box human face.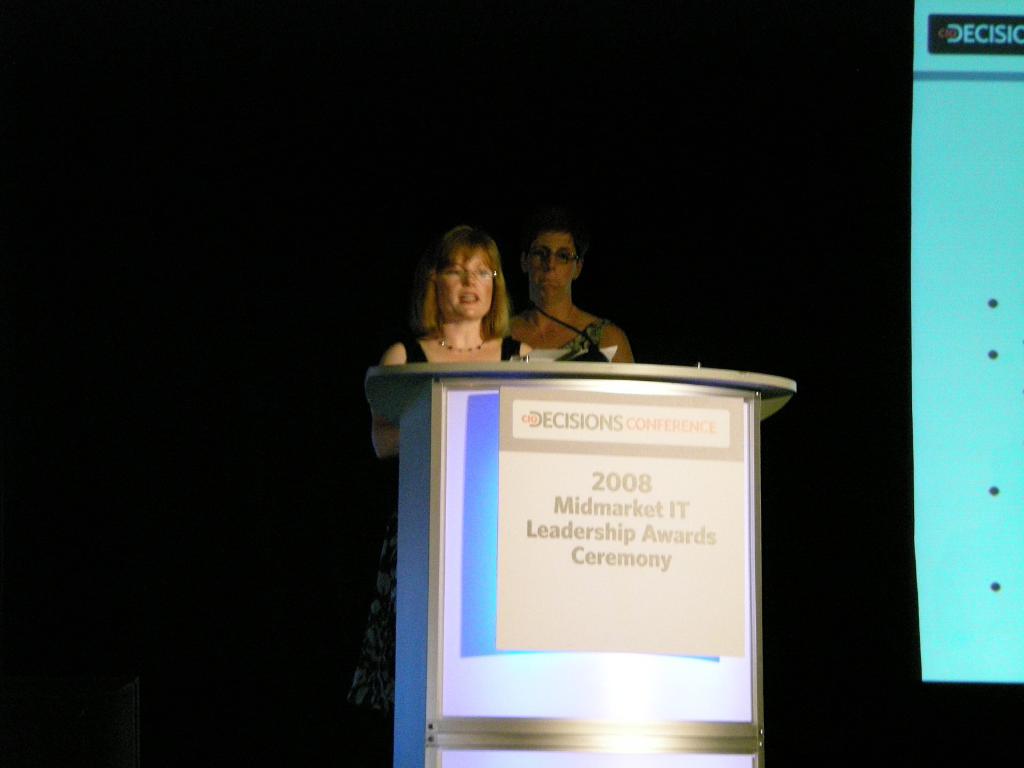
left=444, top=243, right=487, bottom=327.
